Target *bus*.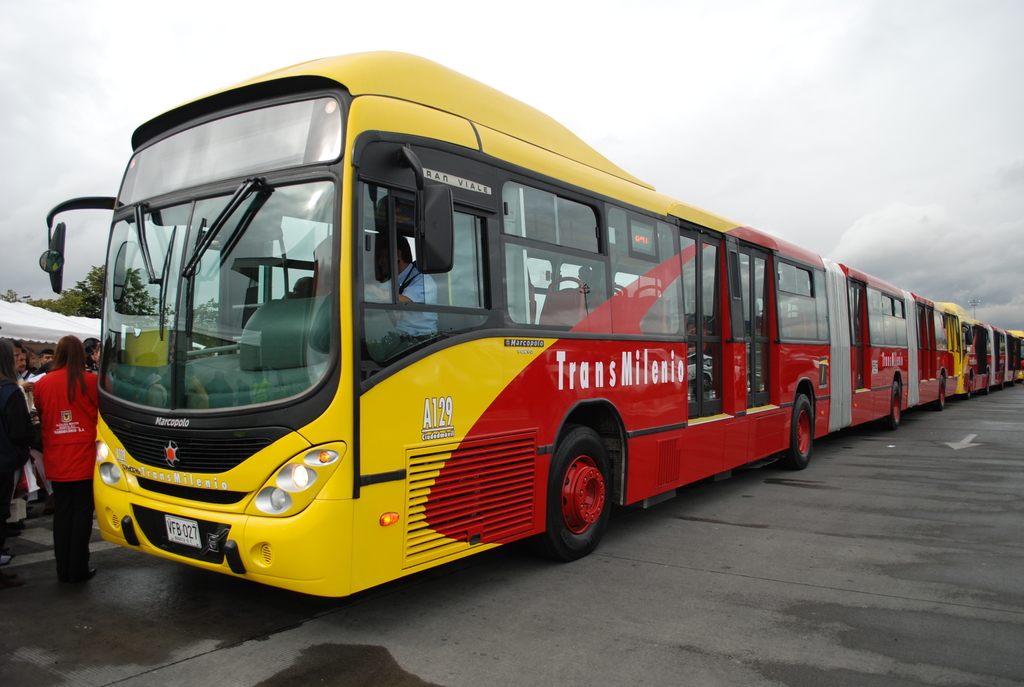
Target region: l=1009, t=331, r=1023, b=380.
